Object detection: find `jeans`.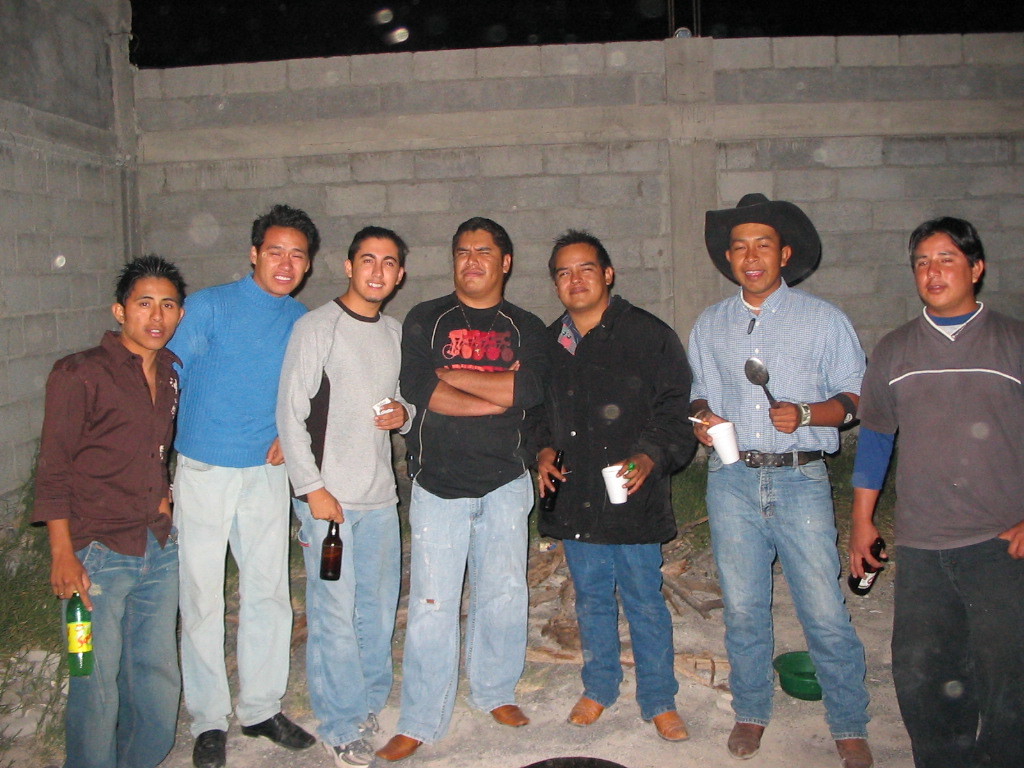
region(54, 539, 175, 765).
